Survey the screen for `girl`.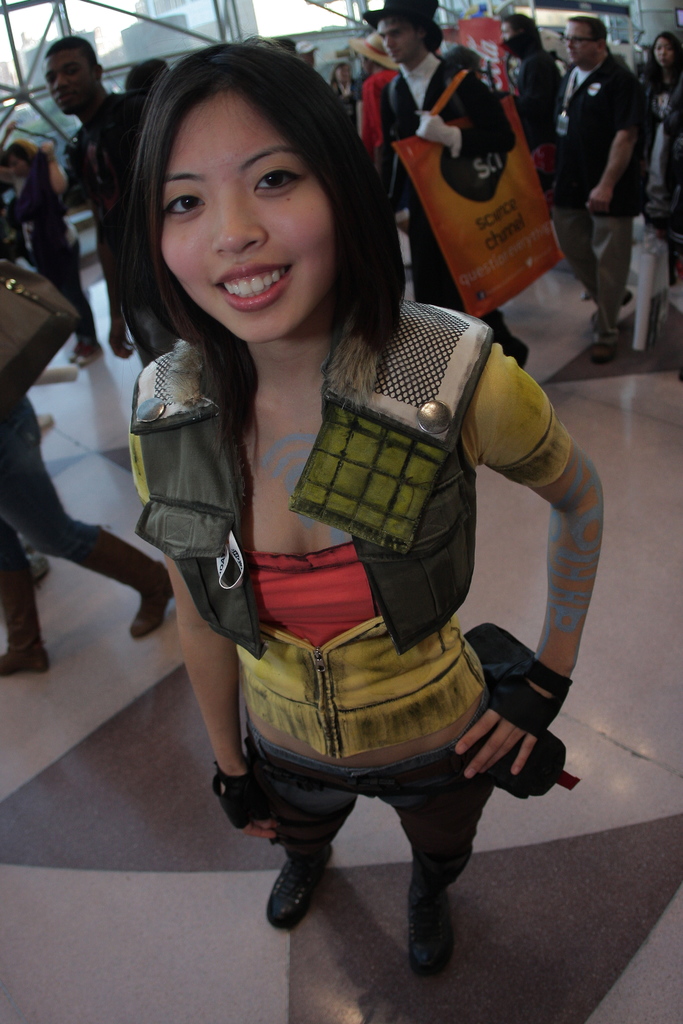
Survey found: [637, 30, 682, 305].
